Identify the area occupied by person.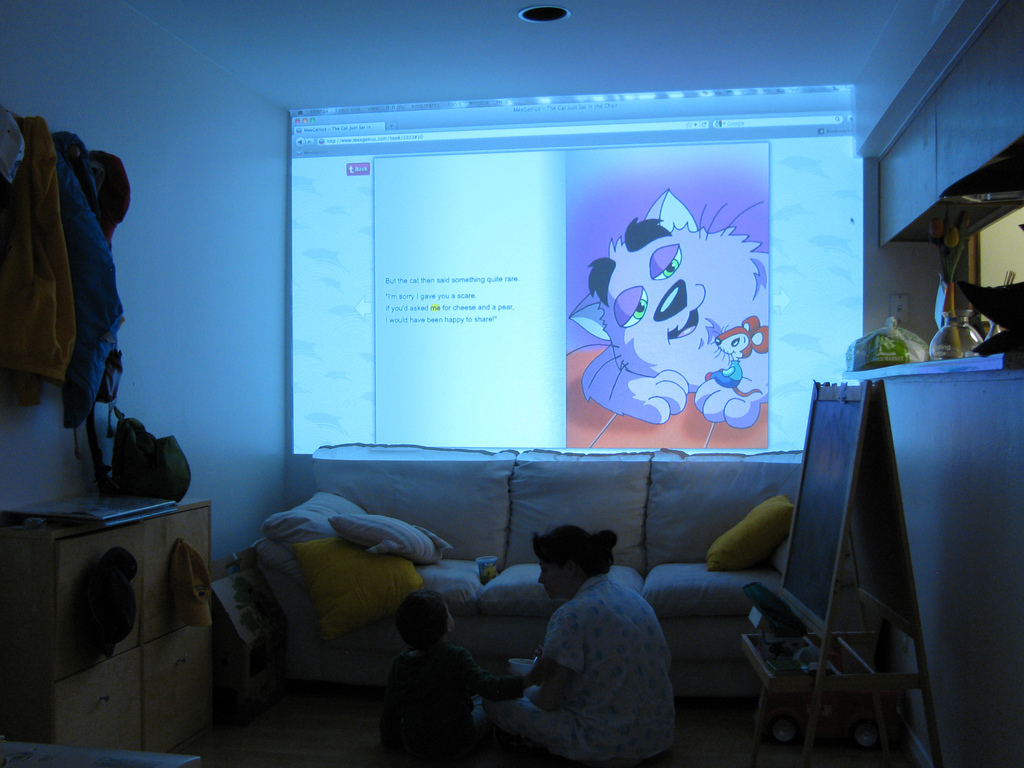
Area: l=371, t=584, r=531, b=767.
